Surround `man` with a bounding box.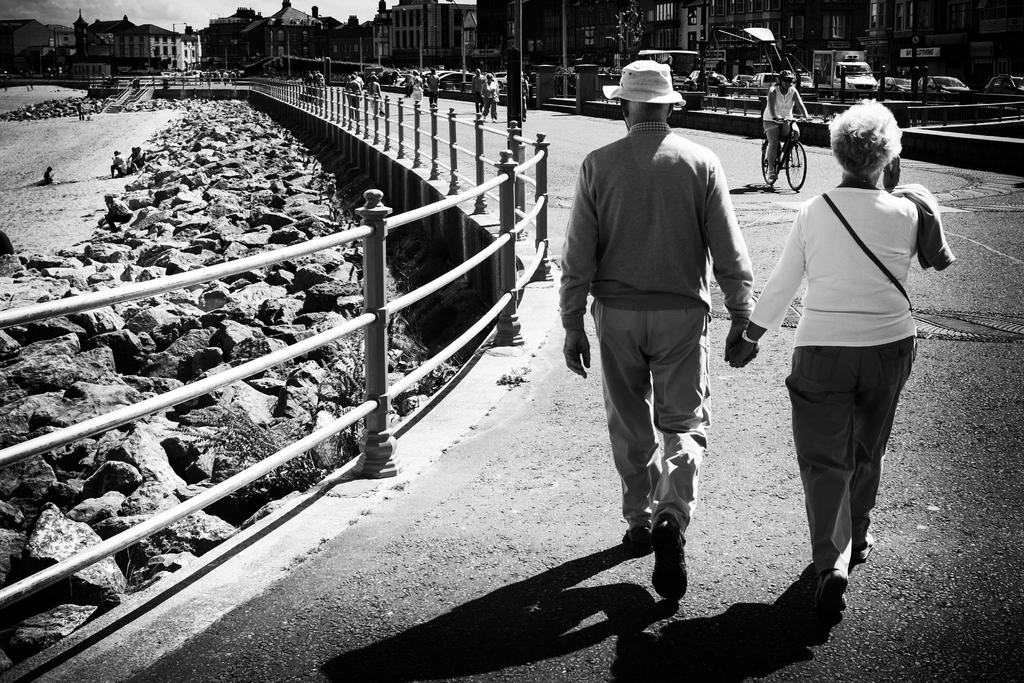
563,56,758,603.
